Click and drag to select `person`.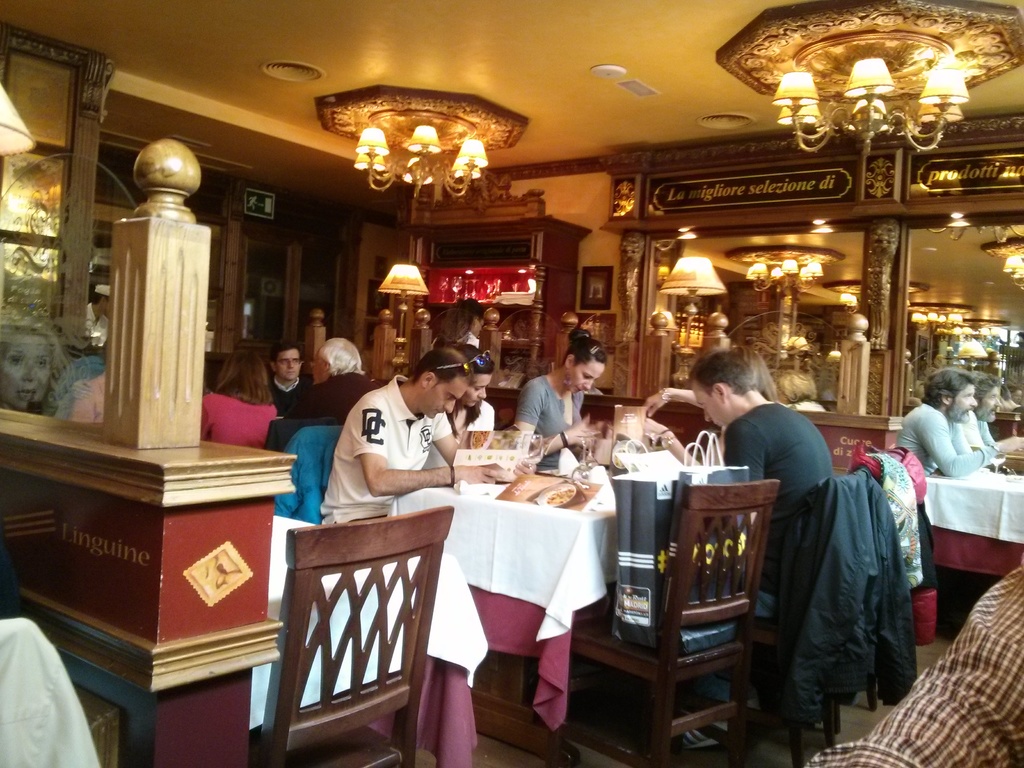
Selection: (200, 351, 278, 449).
